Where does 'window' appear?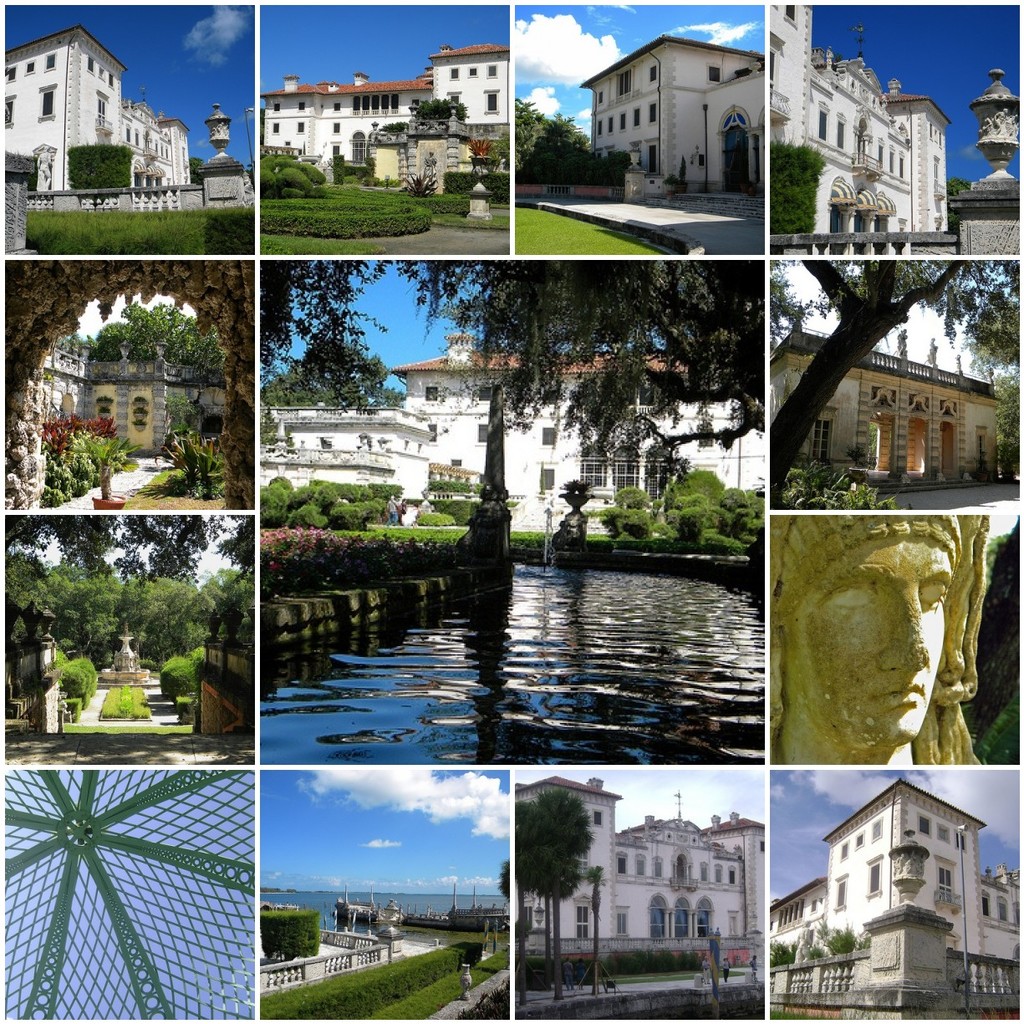
Appears at bbox=(871, 817, 884, 841).
